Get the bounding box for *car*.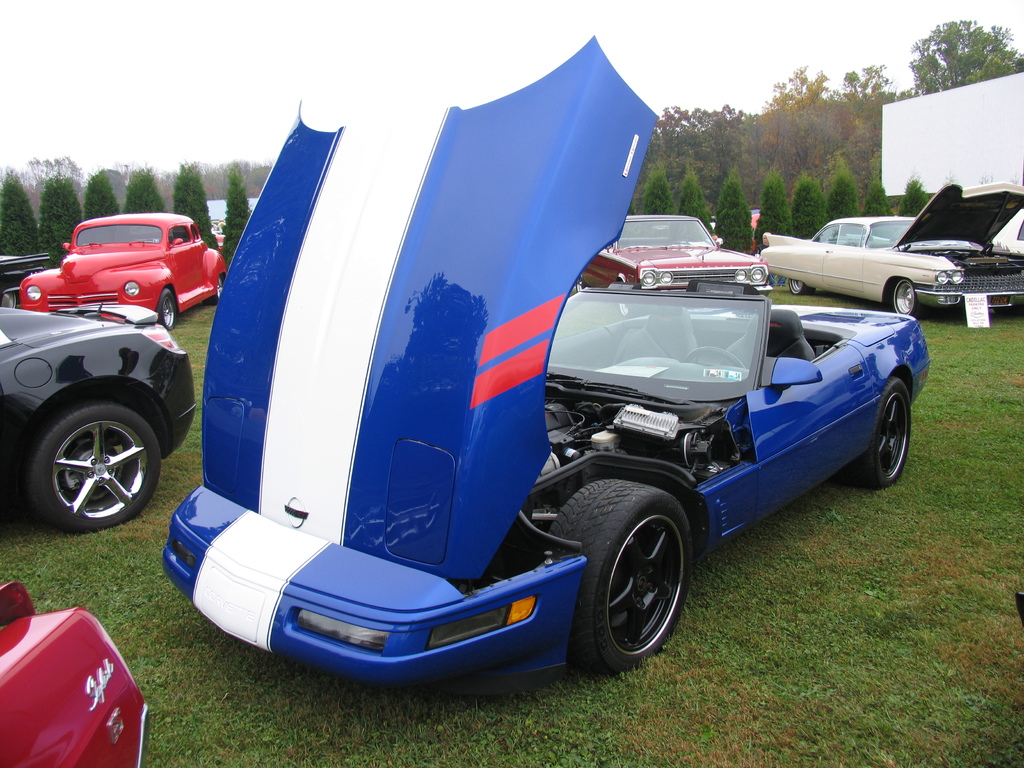
Rect(0, 246, 52, 291).
